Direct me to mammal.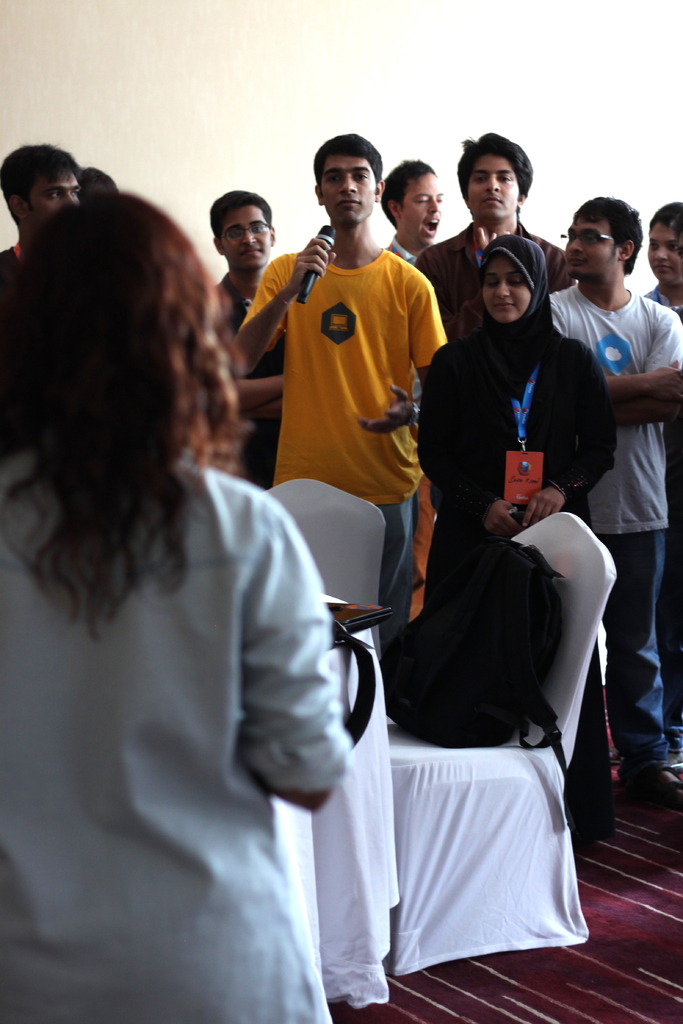
Direction: <bbox>211, 188, 287, 493</bbox>.
